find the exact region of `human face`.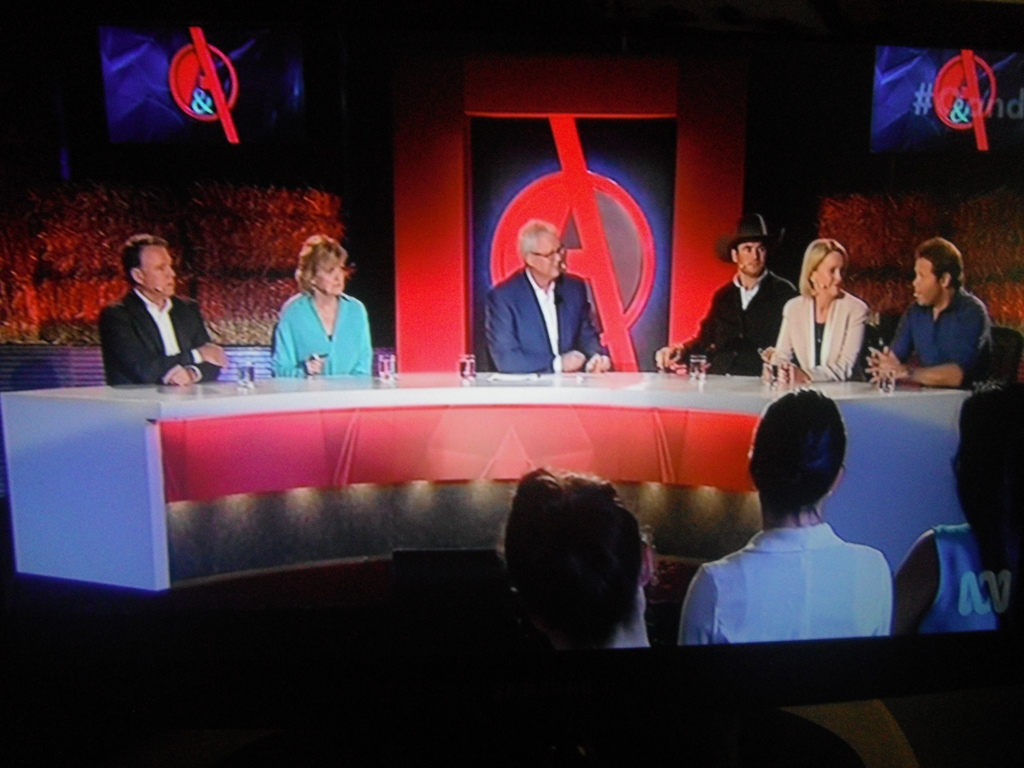
Exact region: [left=314, top=260, right=346, bottom=292].
